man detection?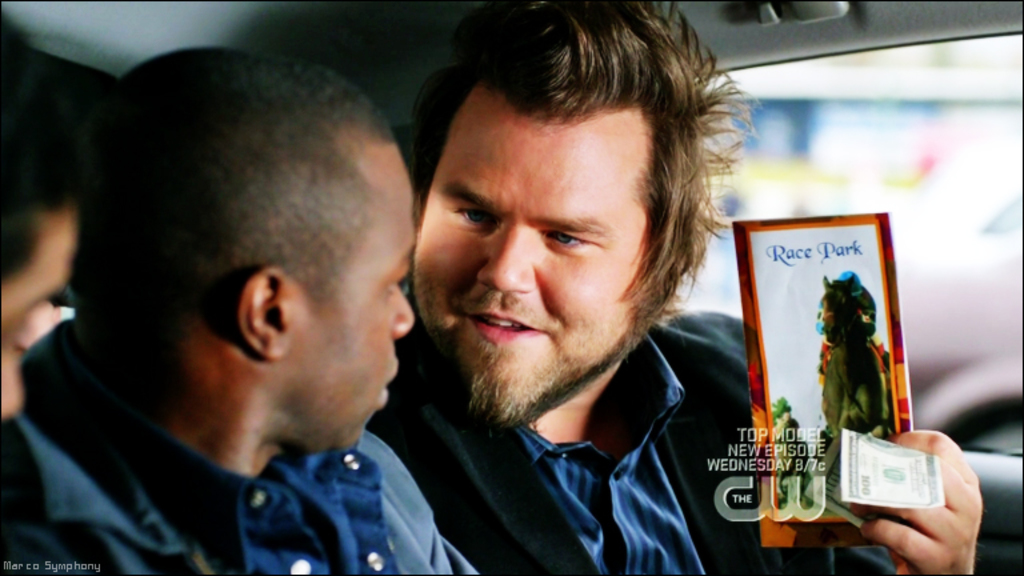
detection(368, 0, 981, 575)
